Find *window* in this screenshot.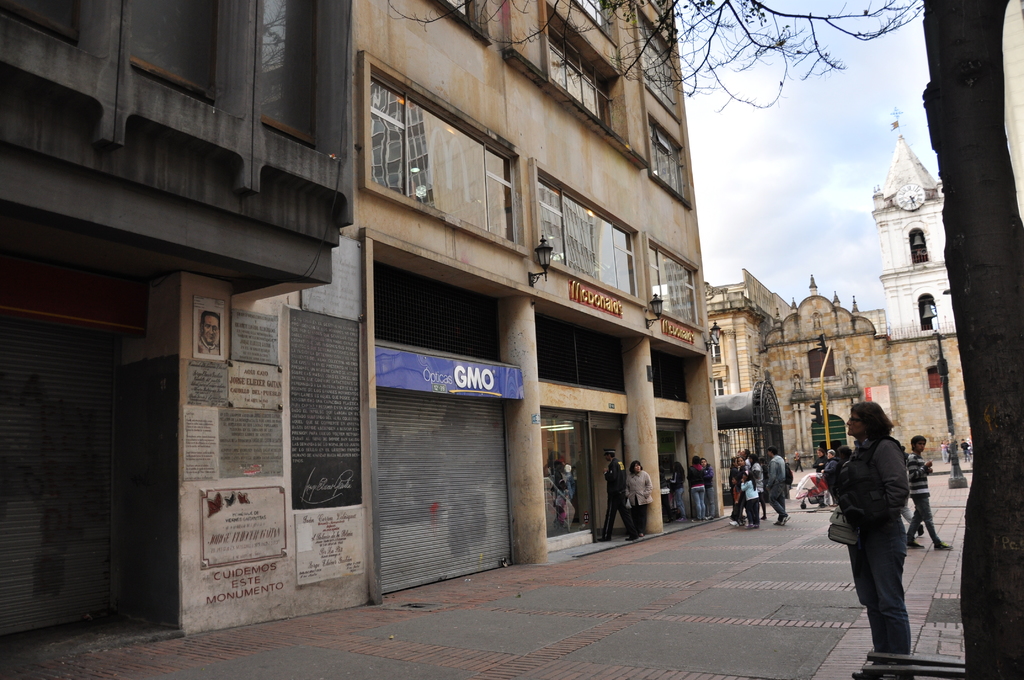
The bounding box for *window* is (650,117,692,210).
